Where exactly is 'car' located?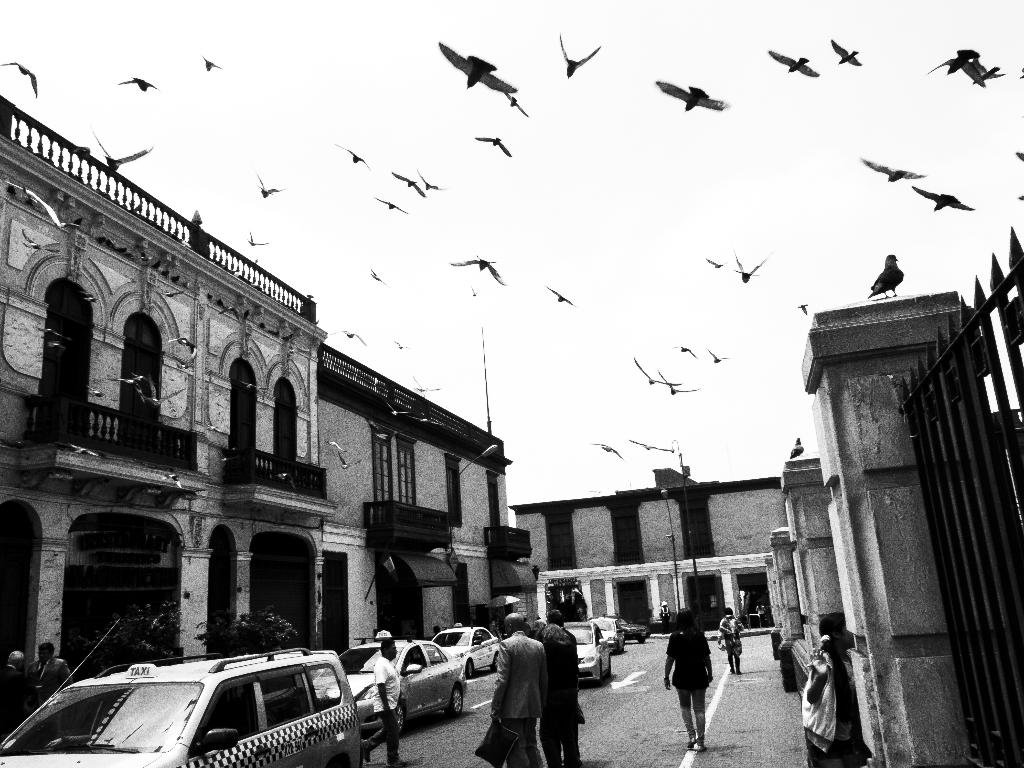
Its bounding box is pyautogui.locateOnScreen(566, 625, 610, 687).
